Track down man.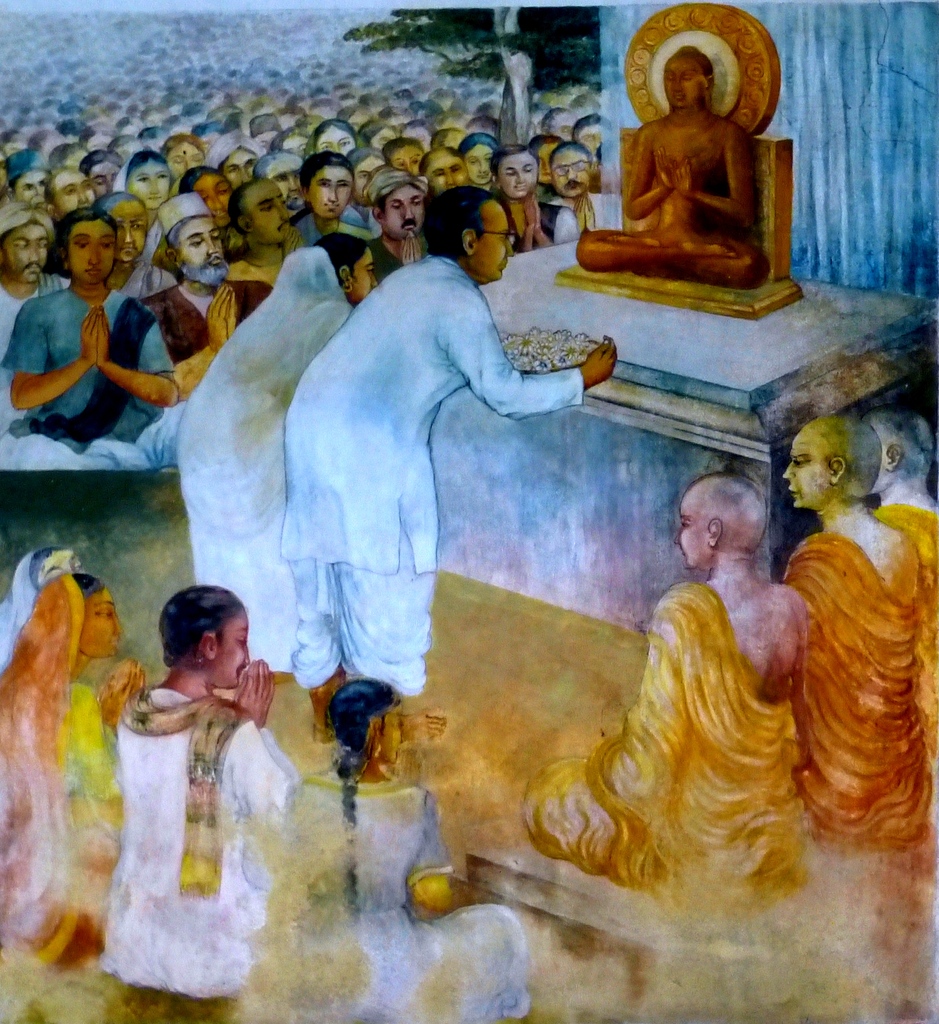
Tracked to [576,45,771,293].
